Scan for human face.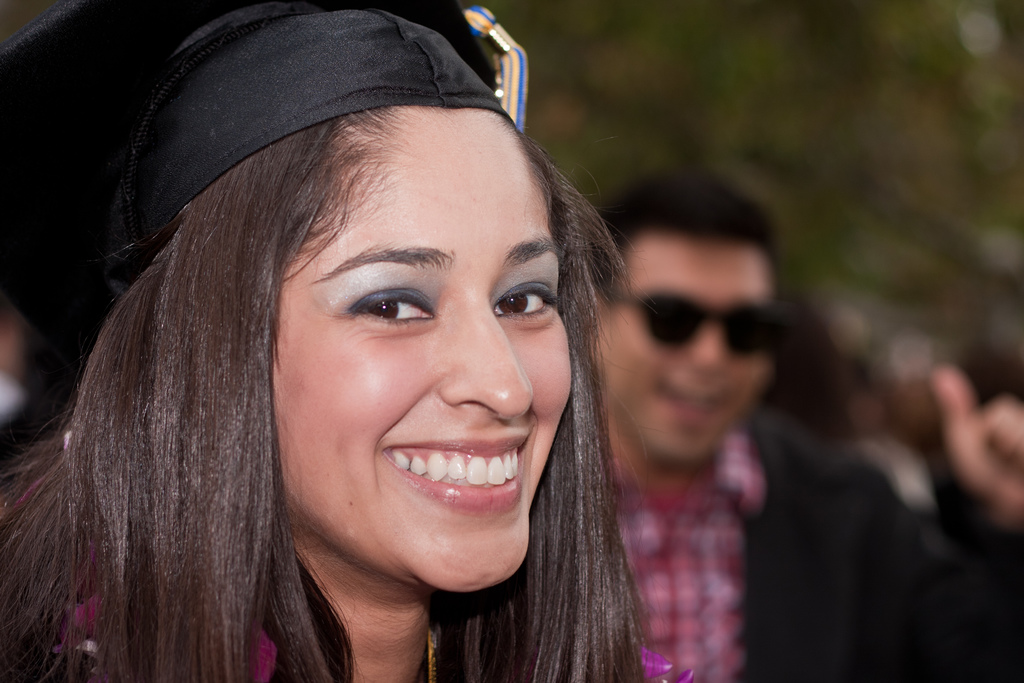
Scan result: <bbox>589, 233, 778, 460</bbox>.
